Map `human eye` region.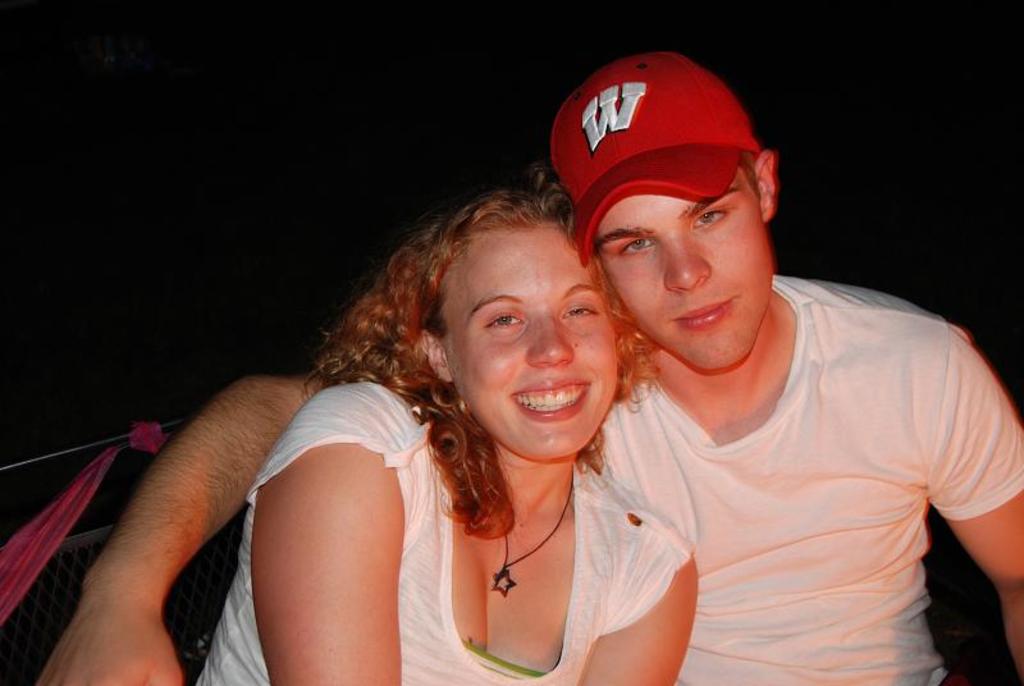
Mapped to x1=699, y1=209, x2=733, y2=239.
